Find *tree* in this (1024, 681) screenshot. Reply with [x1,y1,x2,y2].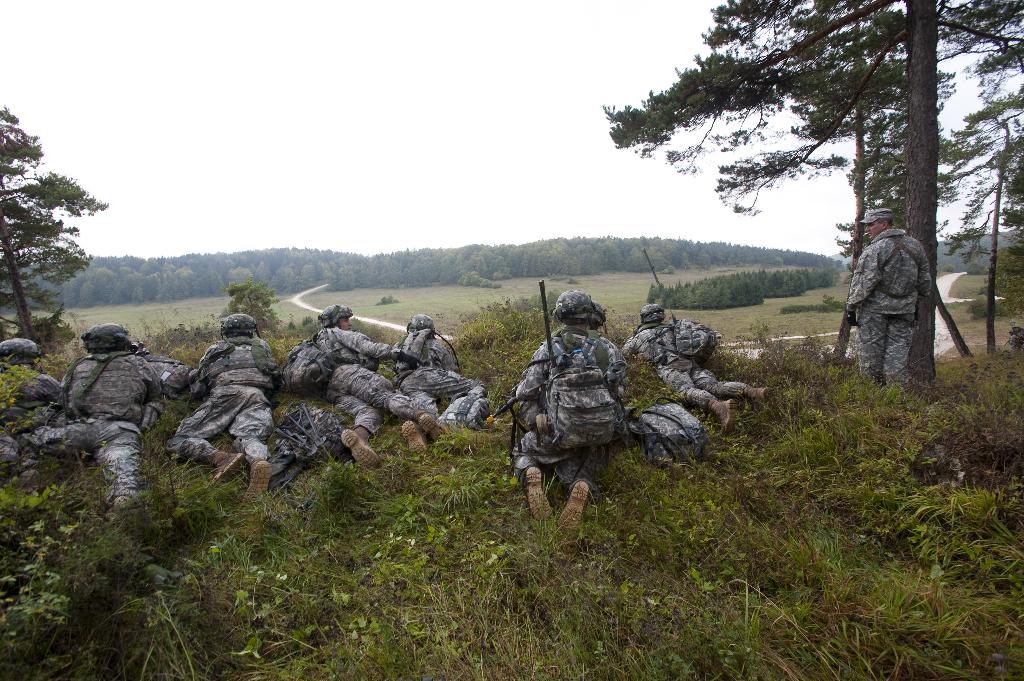
[0,100,110,389].
